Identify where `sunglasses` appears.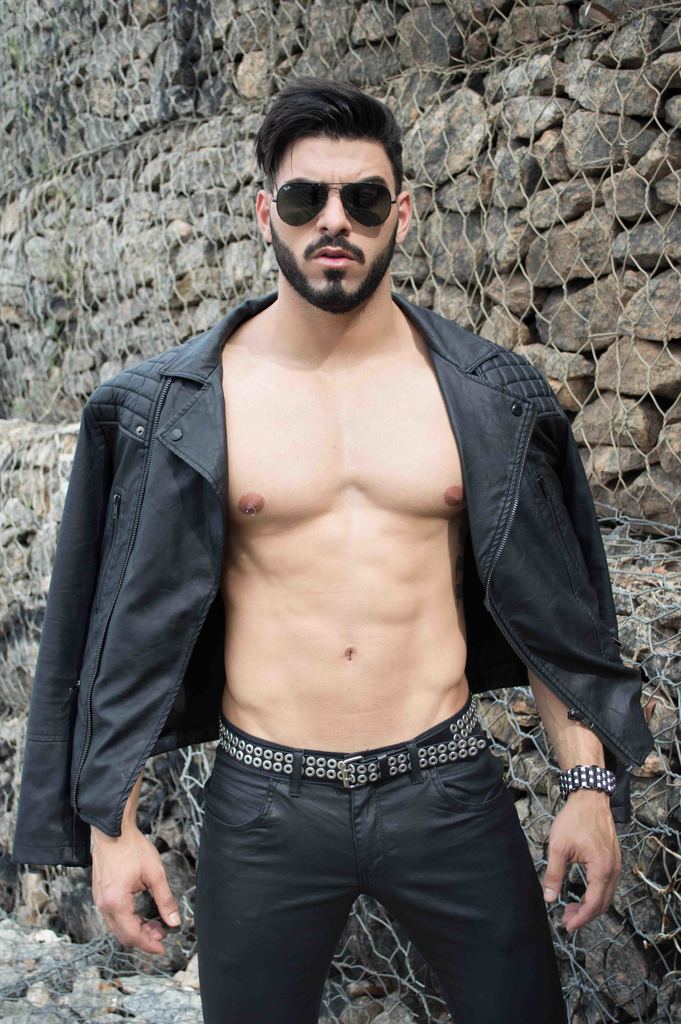
Appears at x1=272, y1=180, x2=399, y2=226.
